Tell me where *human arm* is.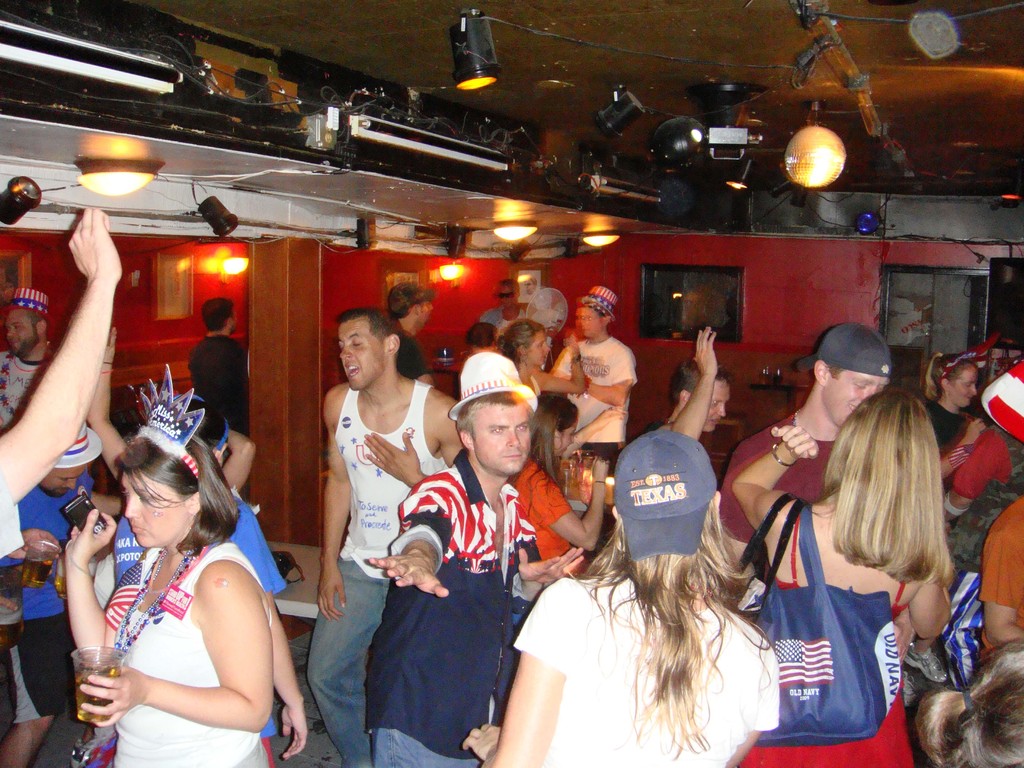
*human arm* is at 588:351:639:406.
